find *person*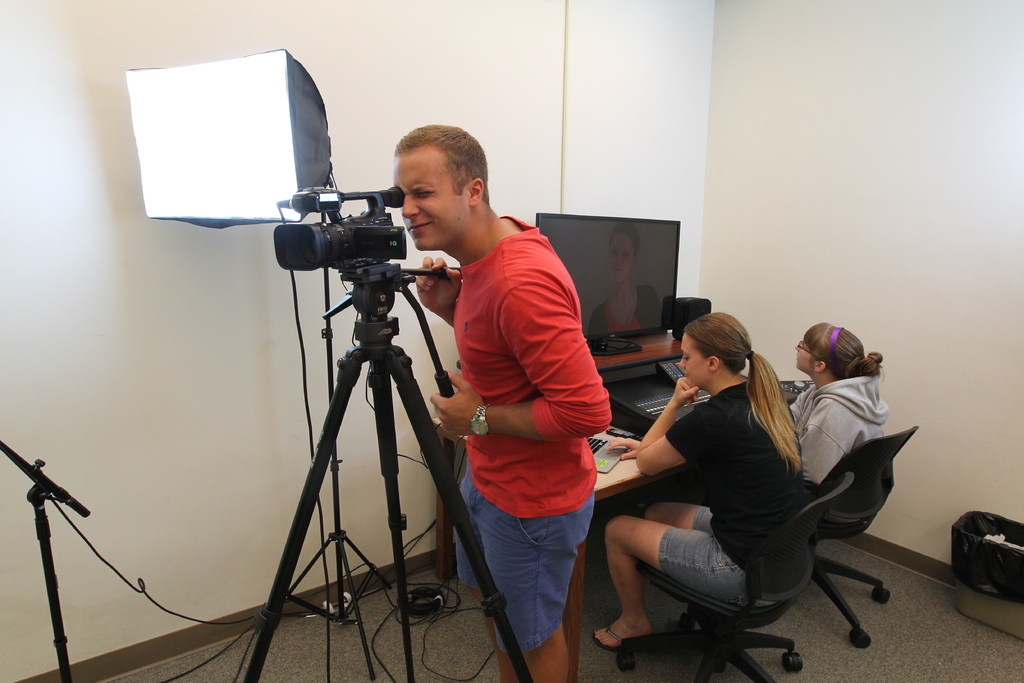
594:314:806:652
